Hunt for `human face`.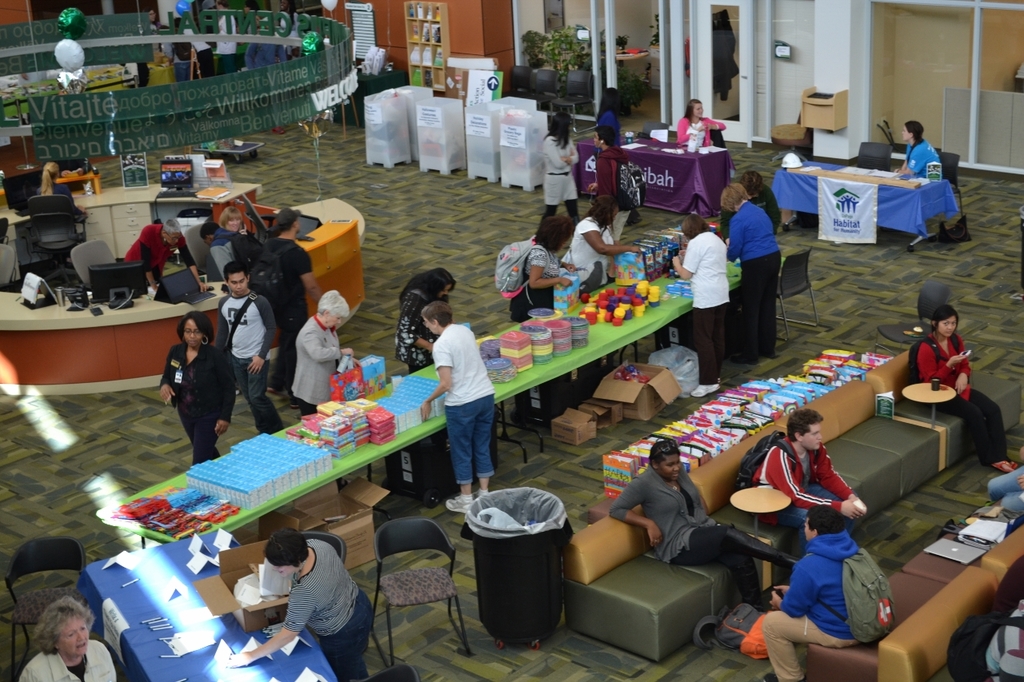
Hunted down at <region>937, 318, 952, 335</region>.
